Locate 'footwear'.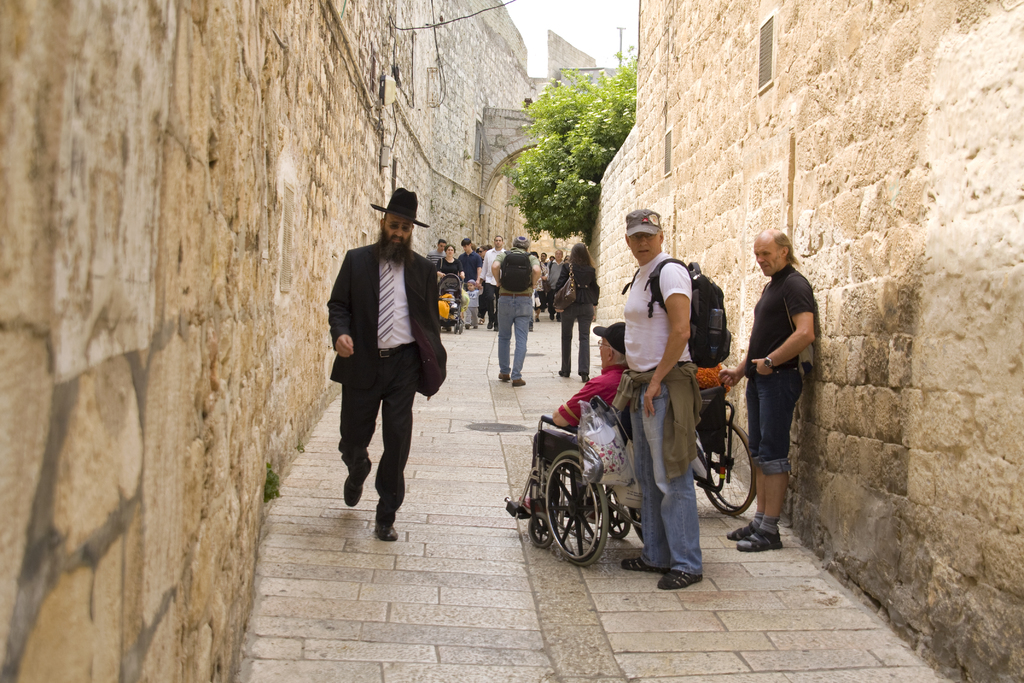
Bounding box: BBox(525, 496, 534, 513).
